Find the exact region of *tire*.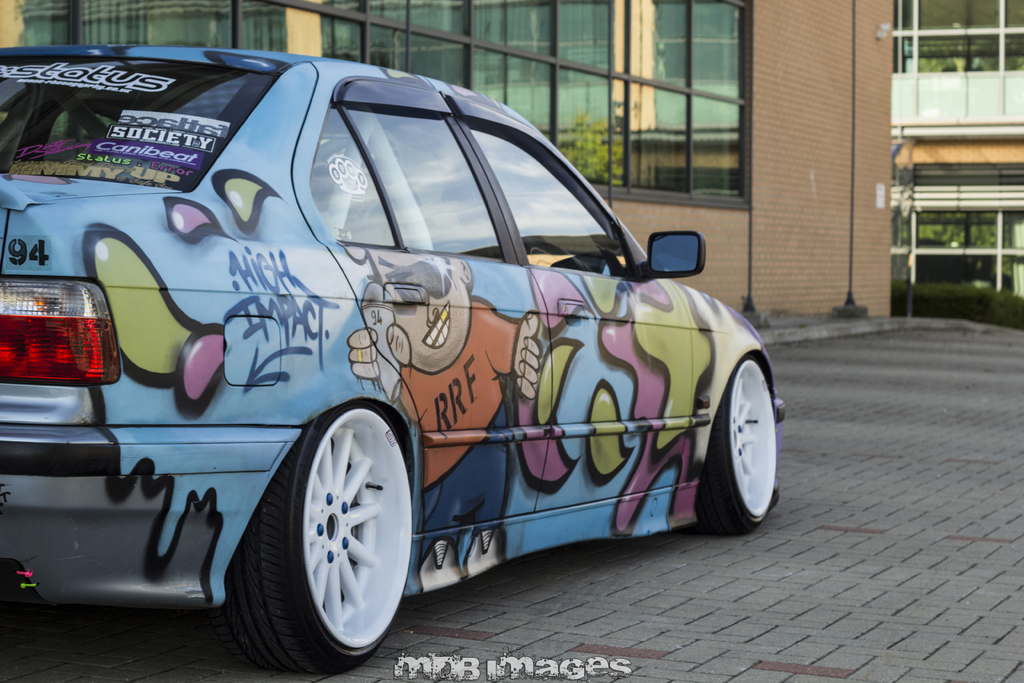
Exact region: (left=230, top=398, right=416, bottom=670).
